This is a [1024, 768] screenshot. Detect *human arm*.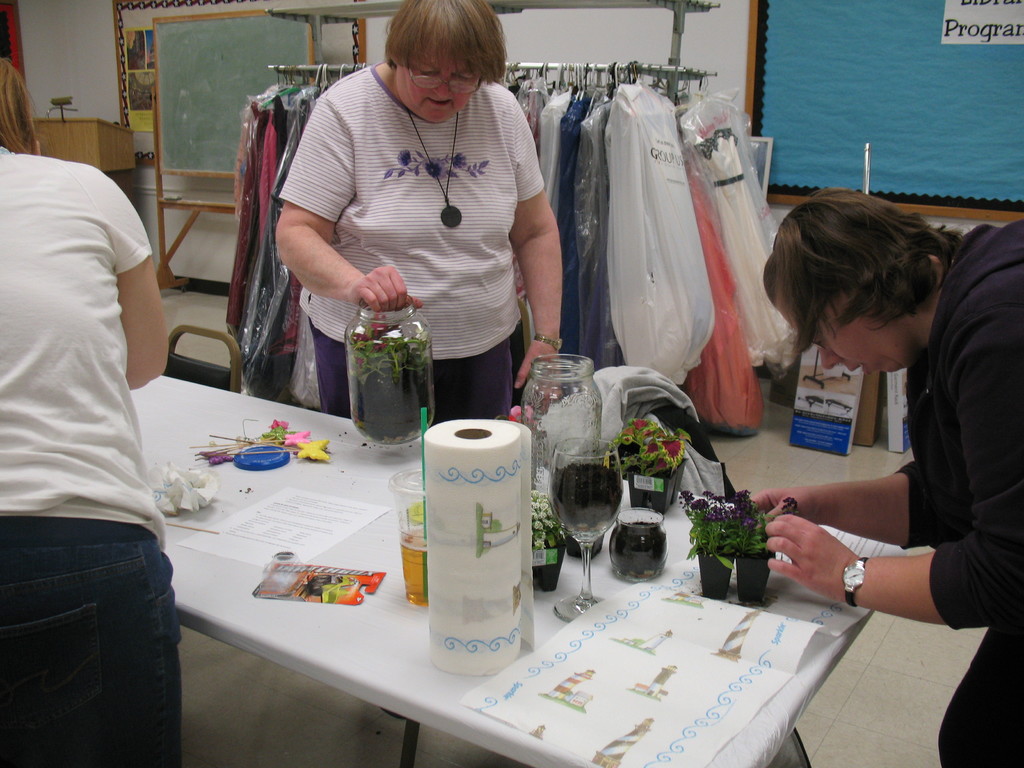
x1=508, y1=147, x2=561, y2=349.
